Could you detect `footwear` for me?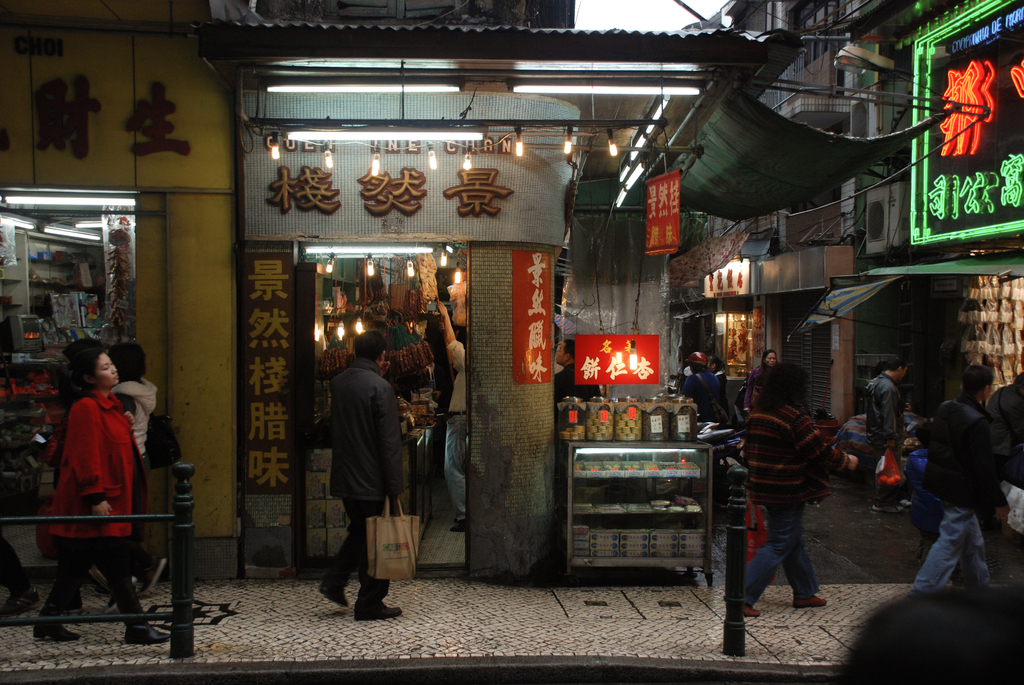
Detection result: rect(124, 590, 173, 642).
